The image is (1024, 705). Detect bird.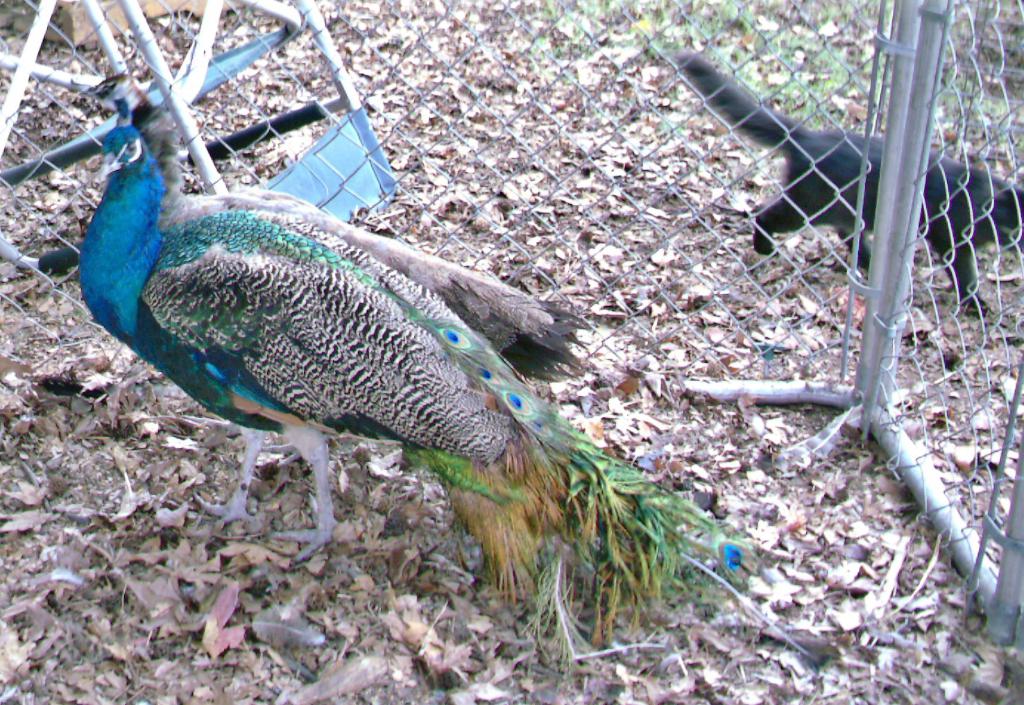
Detection: pyautogui.locateOnScreen(76, 52, 608, 481).
